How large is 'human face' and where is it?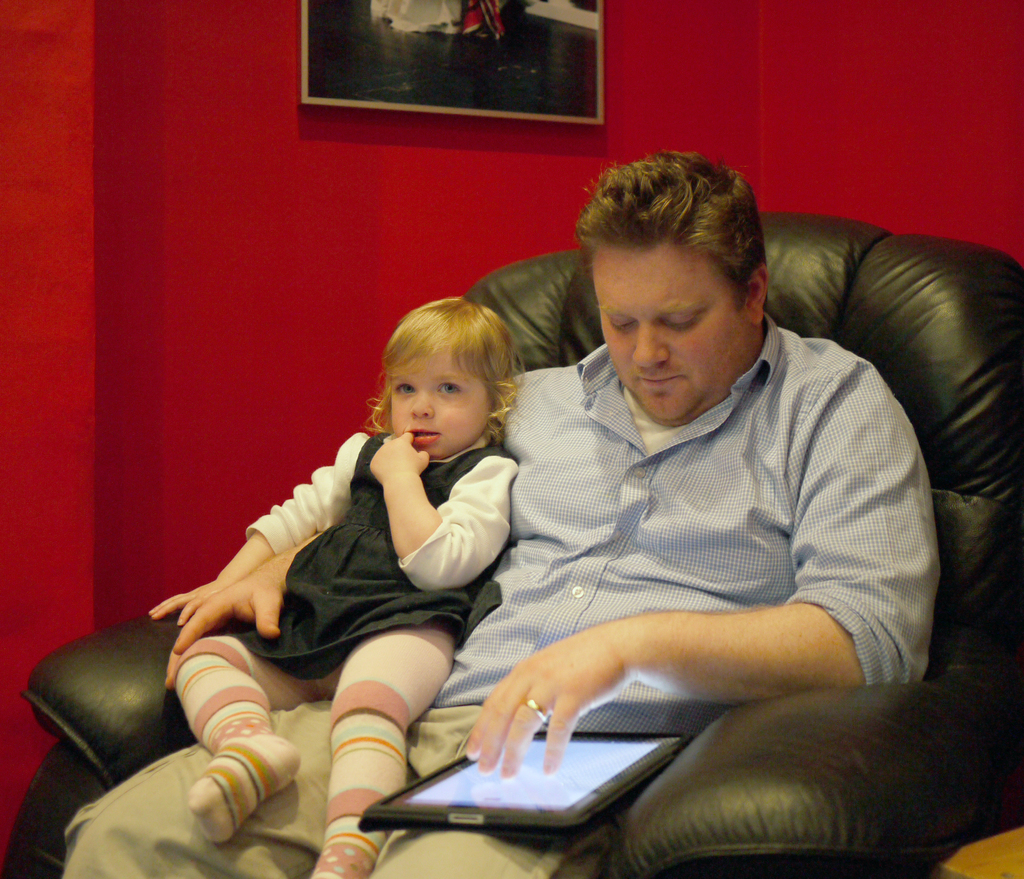
Bounding box: locate(392, 350, 493, 461).
